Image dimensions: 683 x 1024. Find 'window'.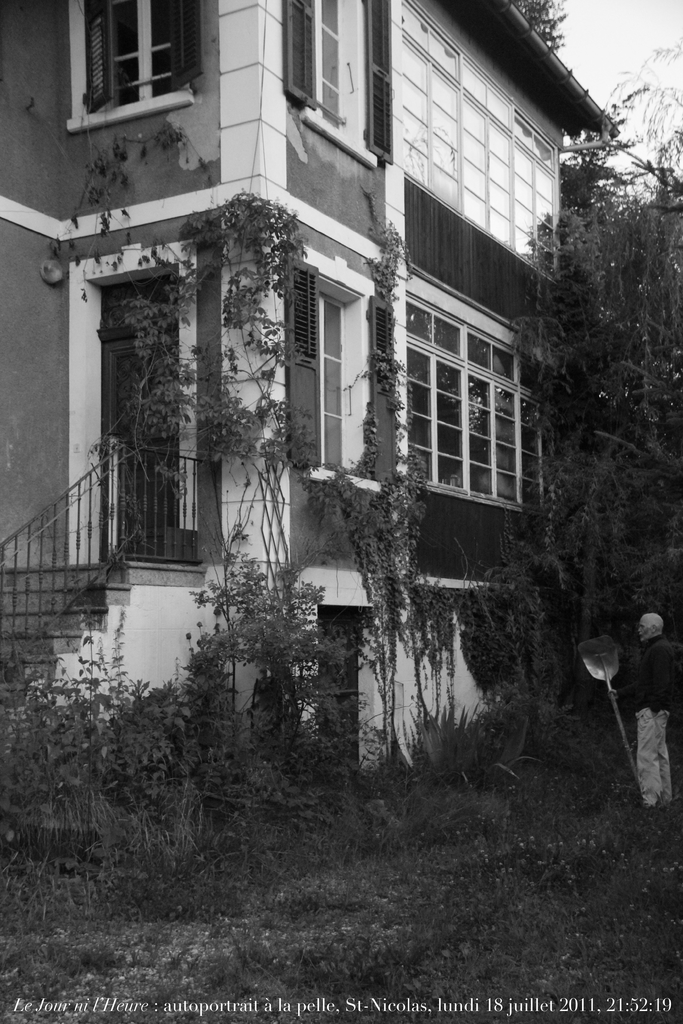
BBox(64, 1, 217, 128).
